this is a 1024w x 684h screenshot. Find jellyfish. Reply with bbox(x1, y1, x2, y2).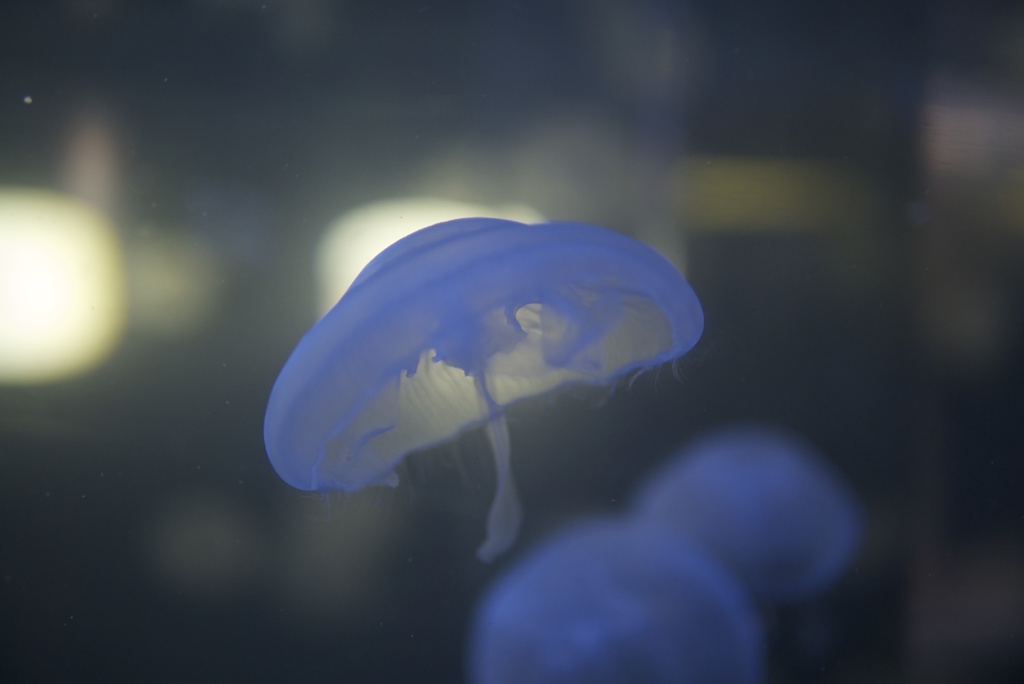
bbox(468, 520, 766, 683).
